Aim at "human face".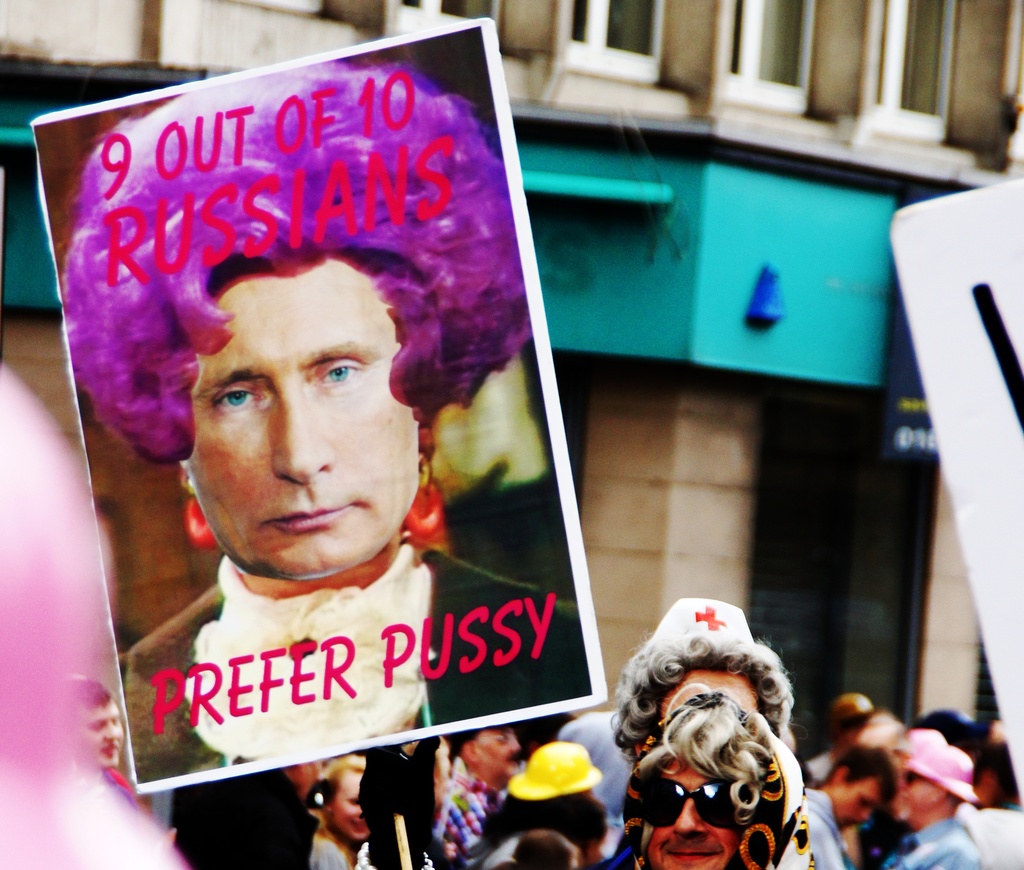
Aimed at select_region(835, 769, 877, 825).
